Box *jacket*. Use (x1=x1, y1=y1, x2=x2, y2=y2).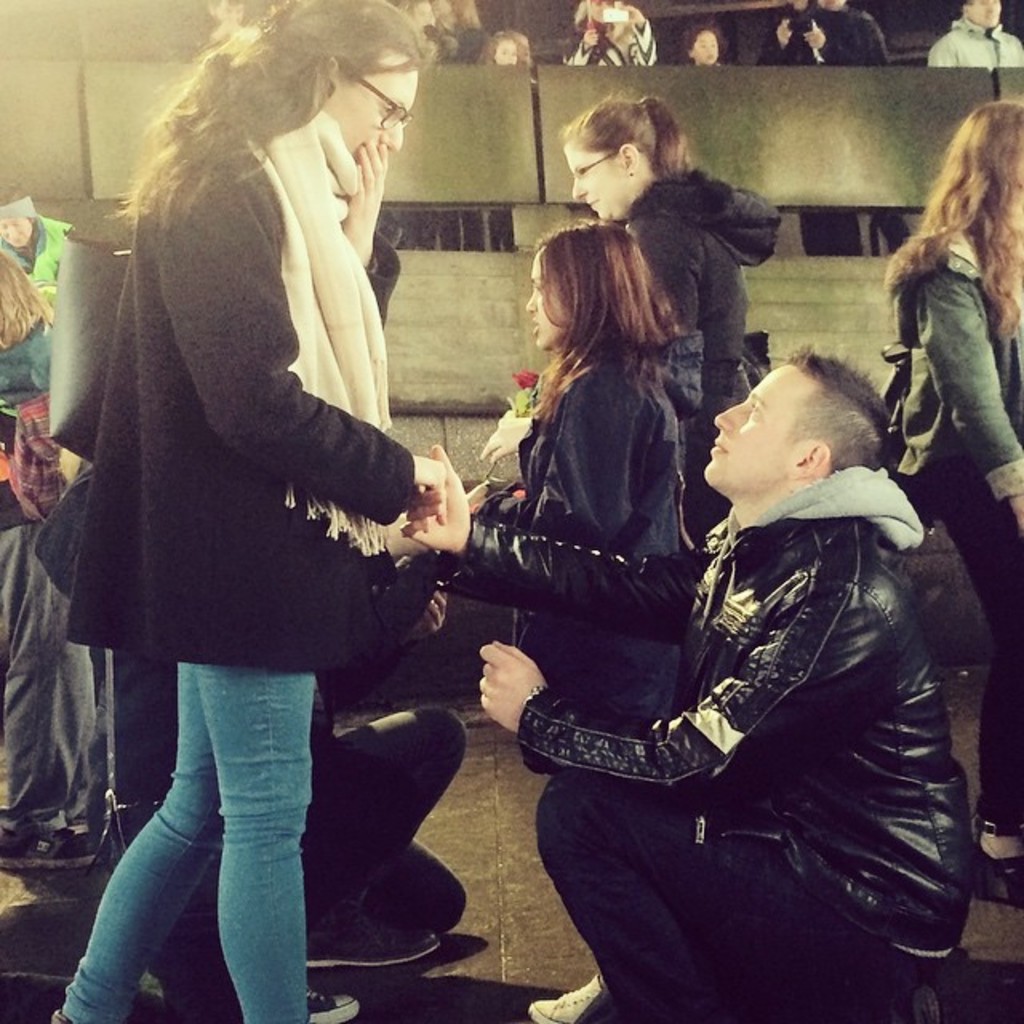
(x1=624, y1=160, x2=784, y2=421).
